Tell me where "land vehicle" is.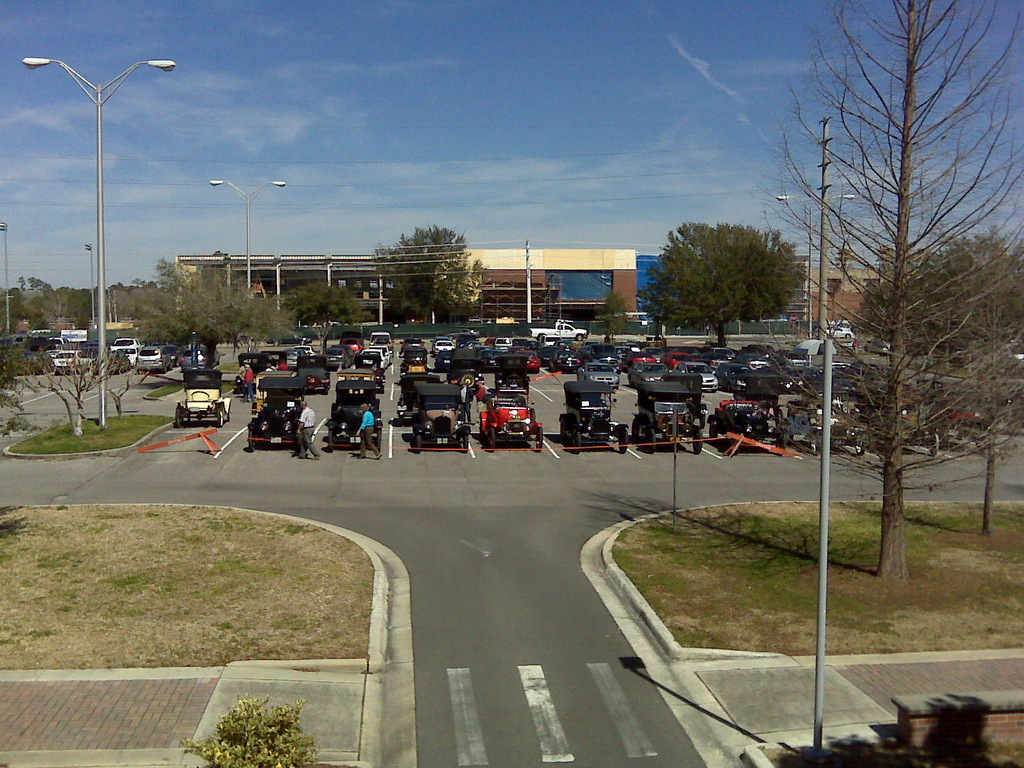
"land vehicle" is at <bbox>536, 331, 557, 347</bbox>.
